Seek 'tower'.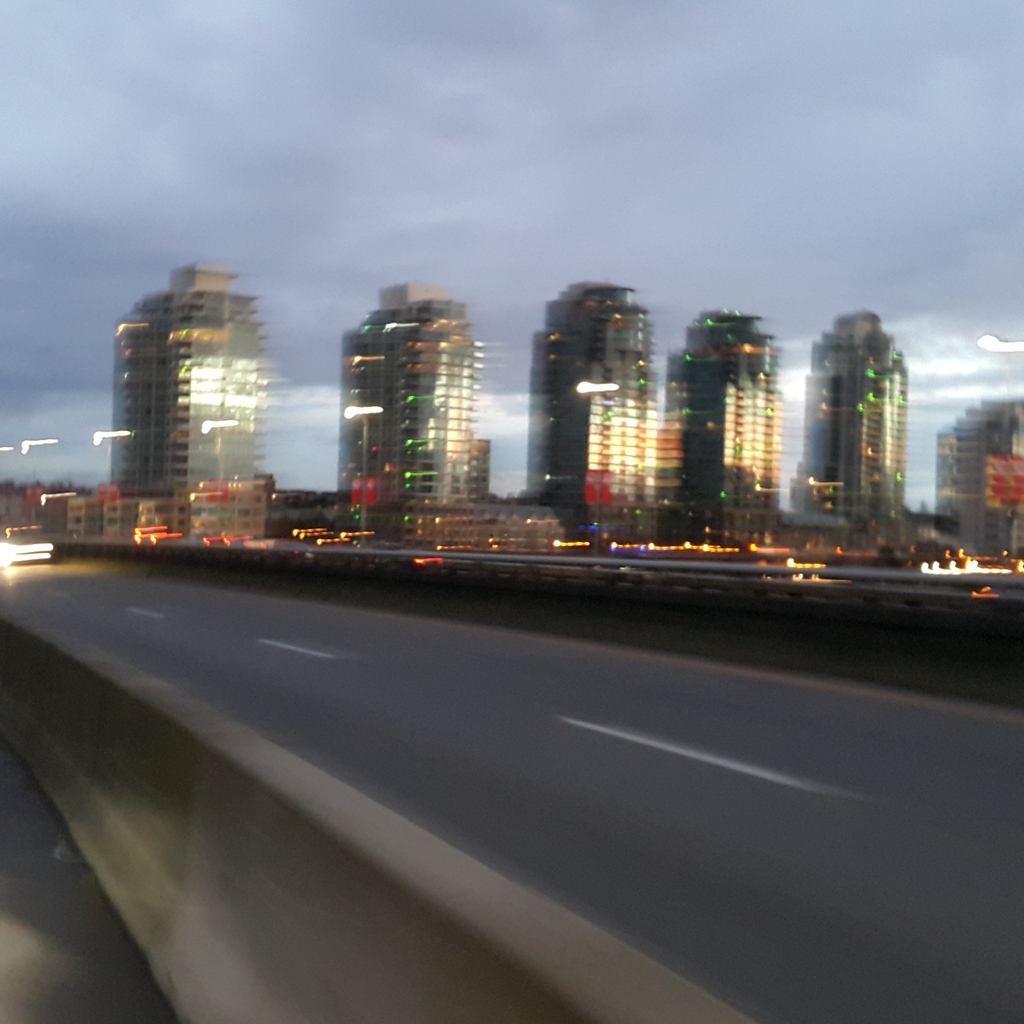
pyautogui.locateOnScreen(102, 259, 285, 548).
